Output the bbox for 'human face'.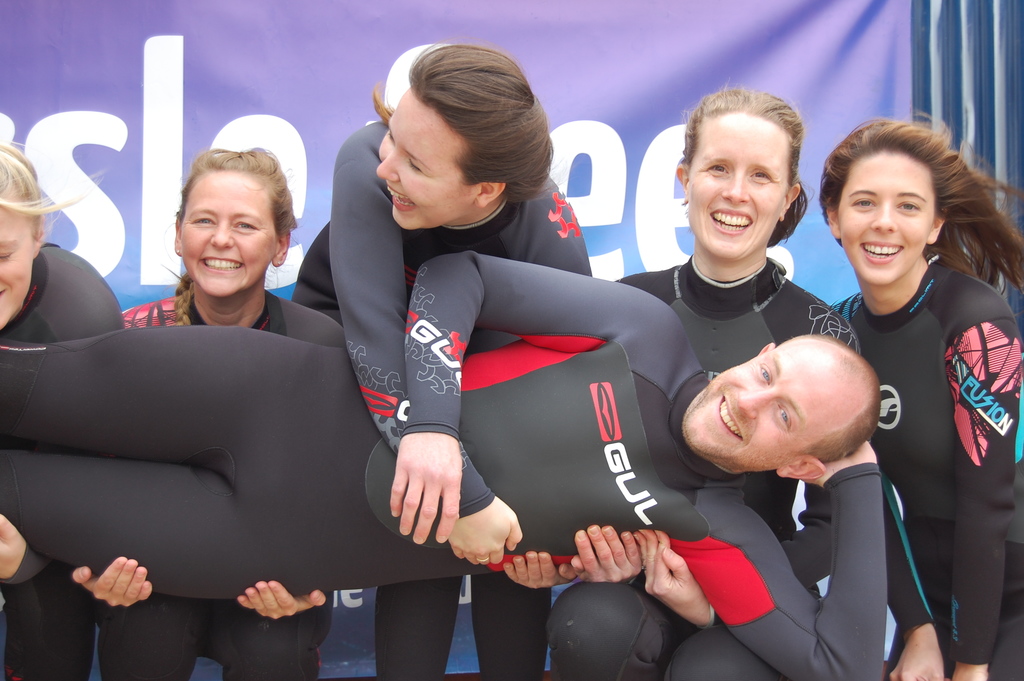
(left=684, top=341, right=863, bottom=470).
